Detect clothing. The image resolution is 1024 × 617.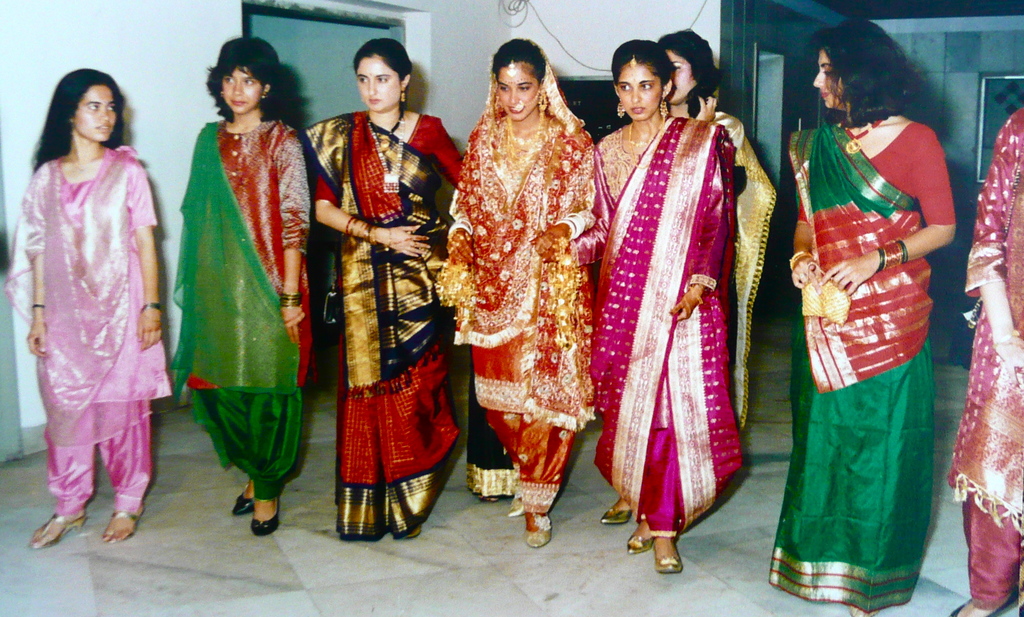
<box>296,106,464,540</box>.
